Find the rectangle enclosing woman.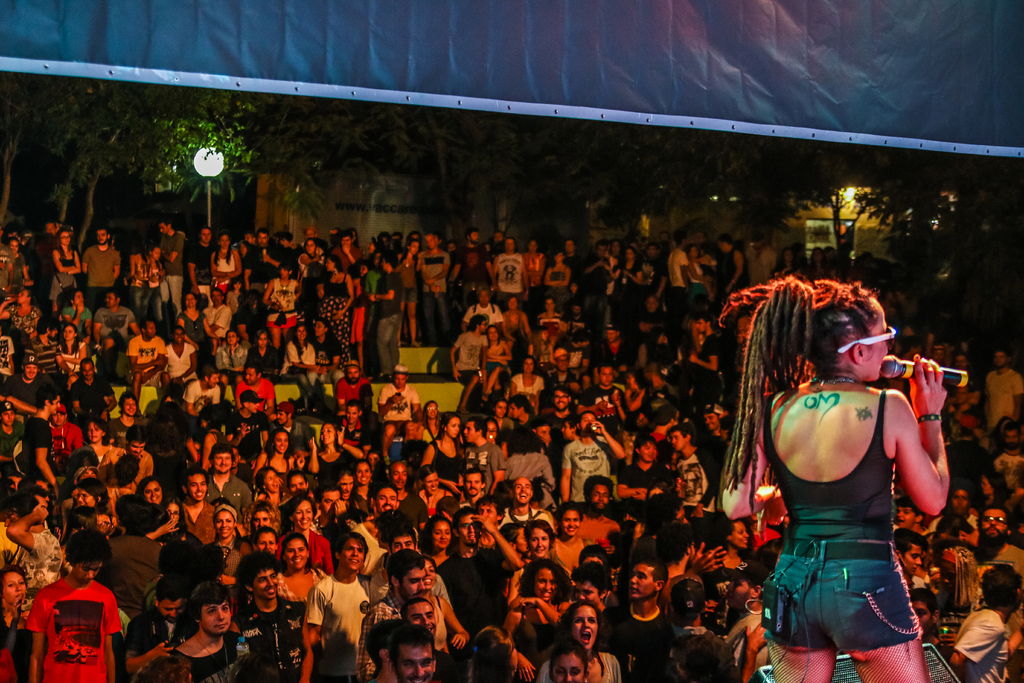
pyautogui.locateOnScreen(425, 523, 464, 562).
